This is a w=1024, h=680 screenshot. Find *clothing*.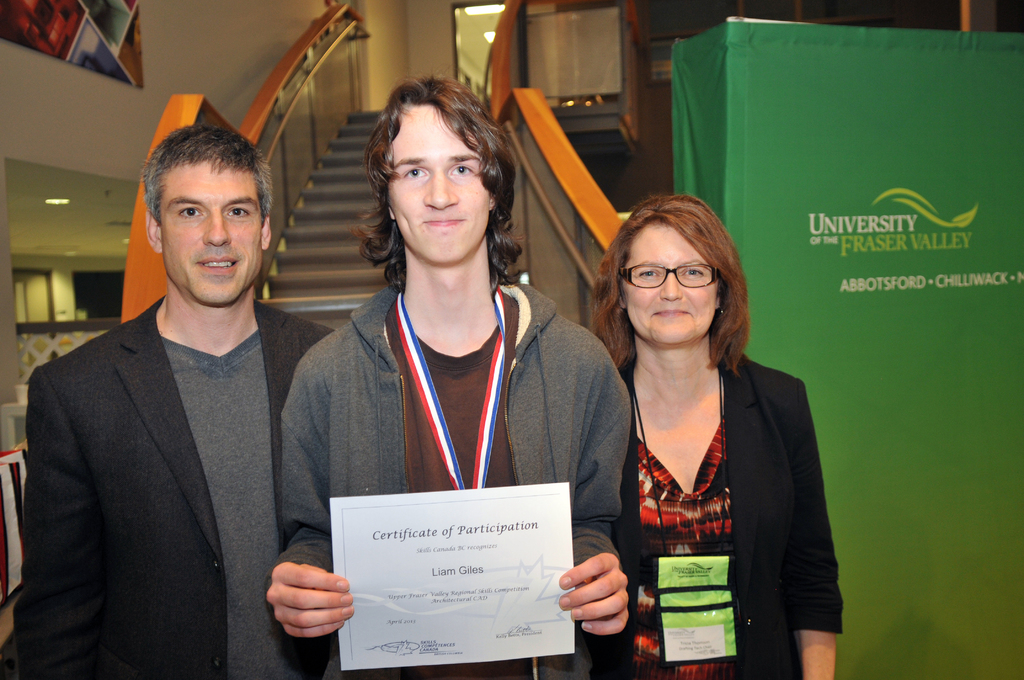
Bounding box: detection(269, 277, 634, 679).
